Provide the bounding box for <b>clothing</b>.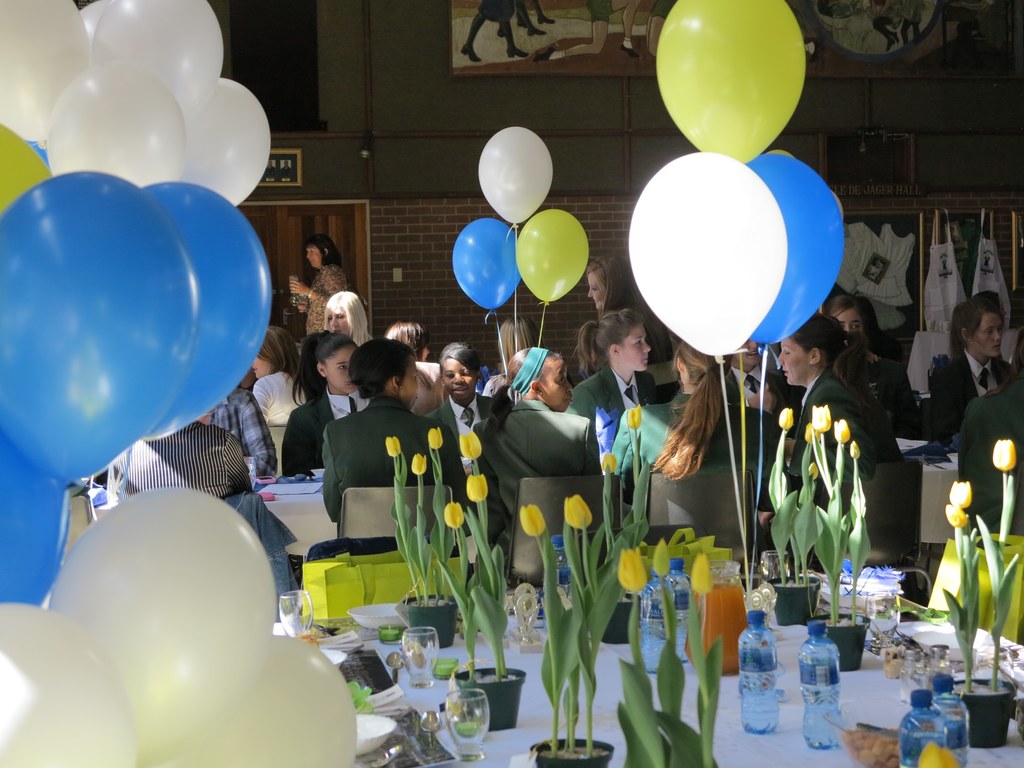
959/379/1023/535.
